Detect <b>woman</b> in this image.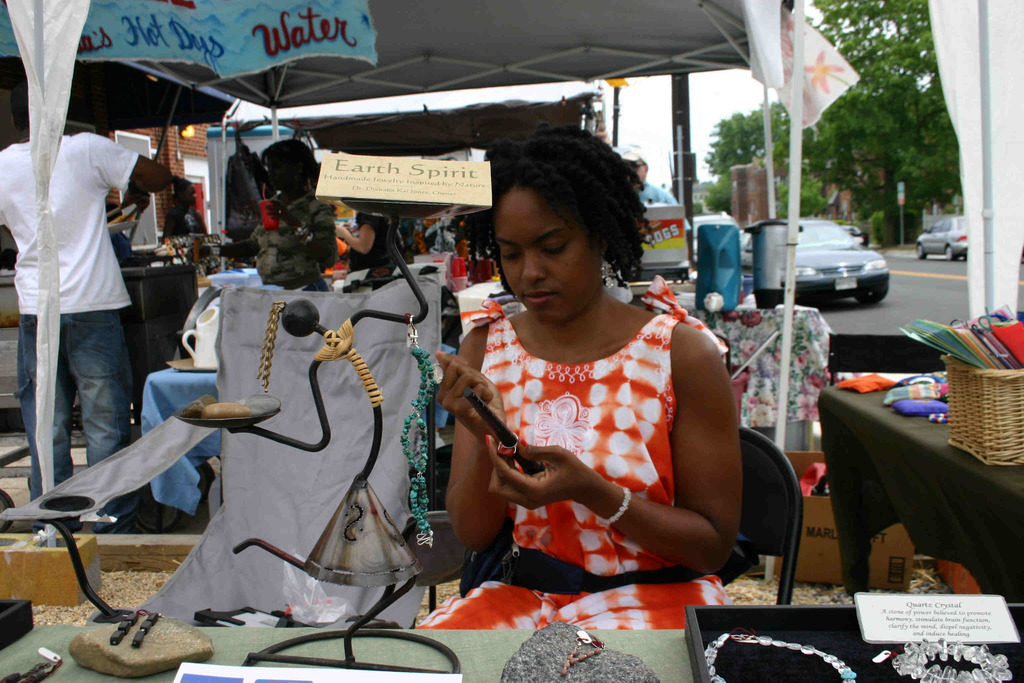
Detection: x1=434, y1=136, x2=742, y2=632.
